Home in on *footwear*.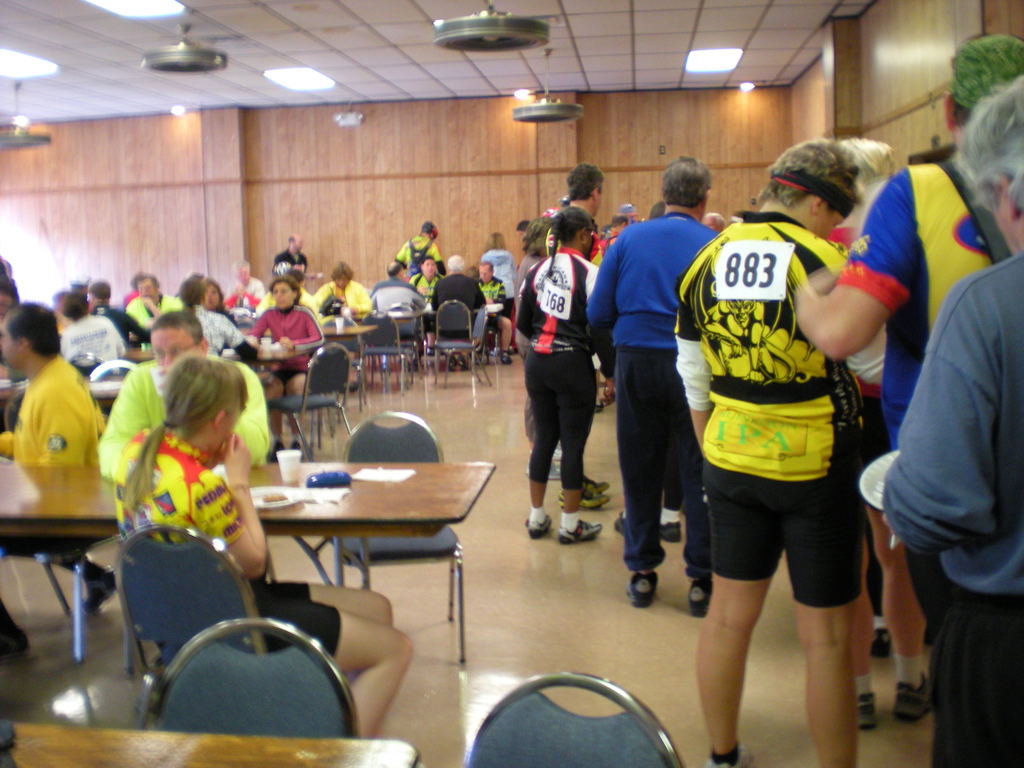
Homed in at (529,515,550,539).
